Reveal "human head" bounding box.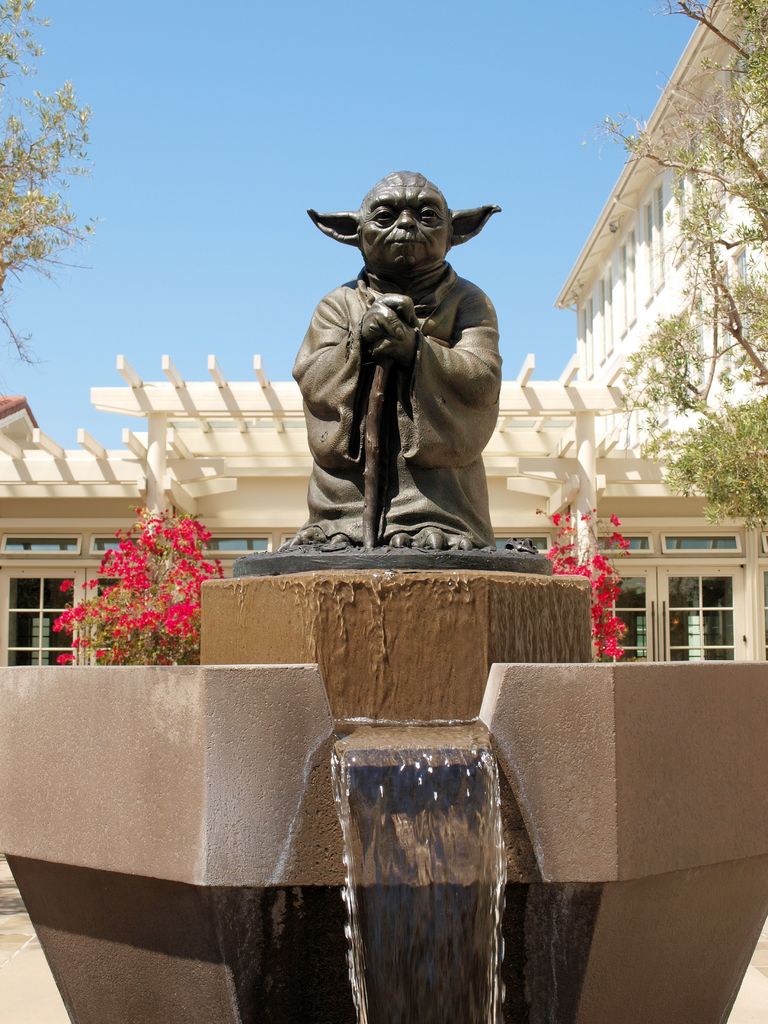
Revealed: locate(301, 159, 498, 284).
